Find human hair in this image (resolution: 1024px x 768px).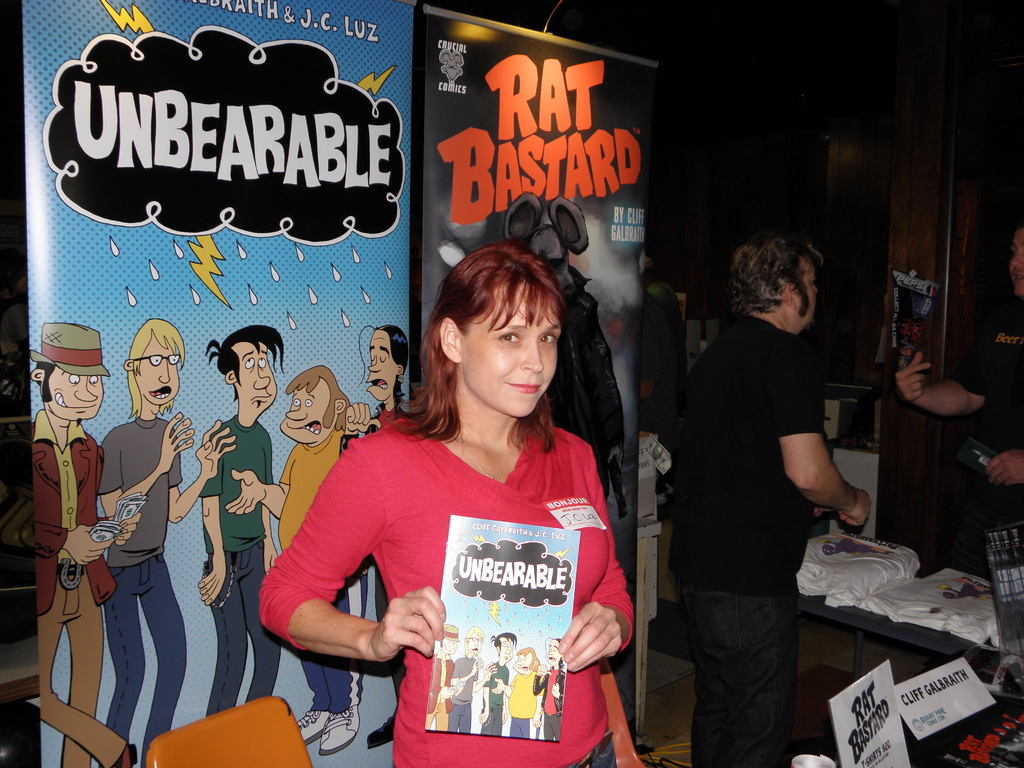
[left=206, top=324, right=285, bottom=398].
